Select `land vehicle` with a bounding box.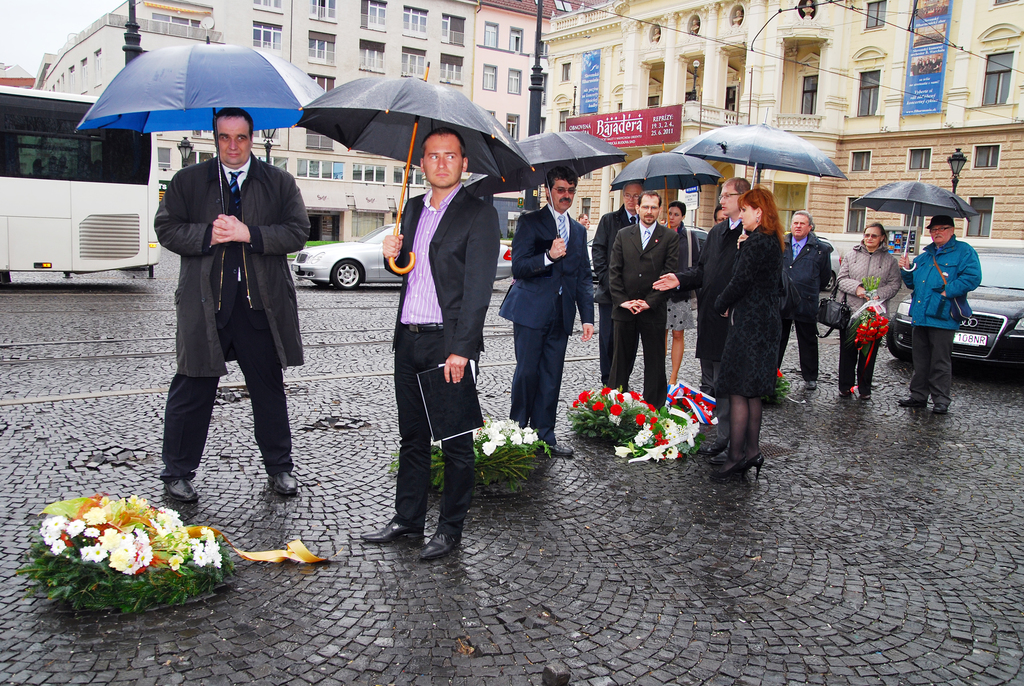
crop(585, 236, 601, 282).
